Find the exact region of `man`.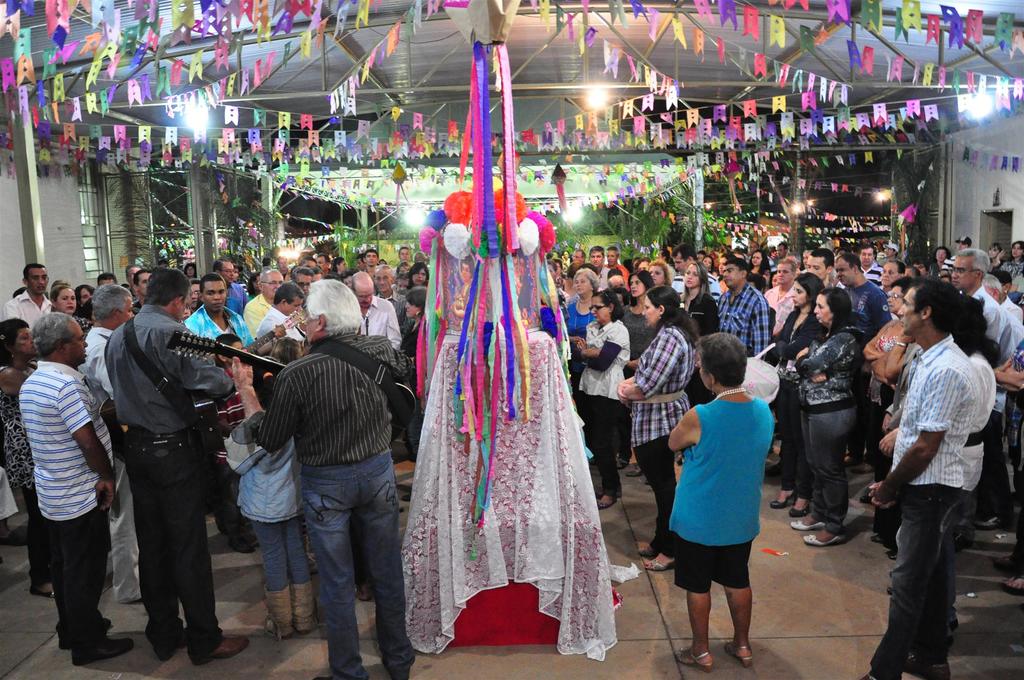
Exact region: x1=867, y1=273, x2=976, y2=679.
